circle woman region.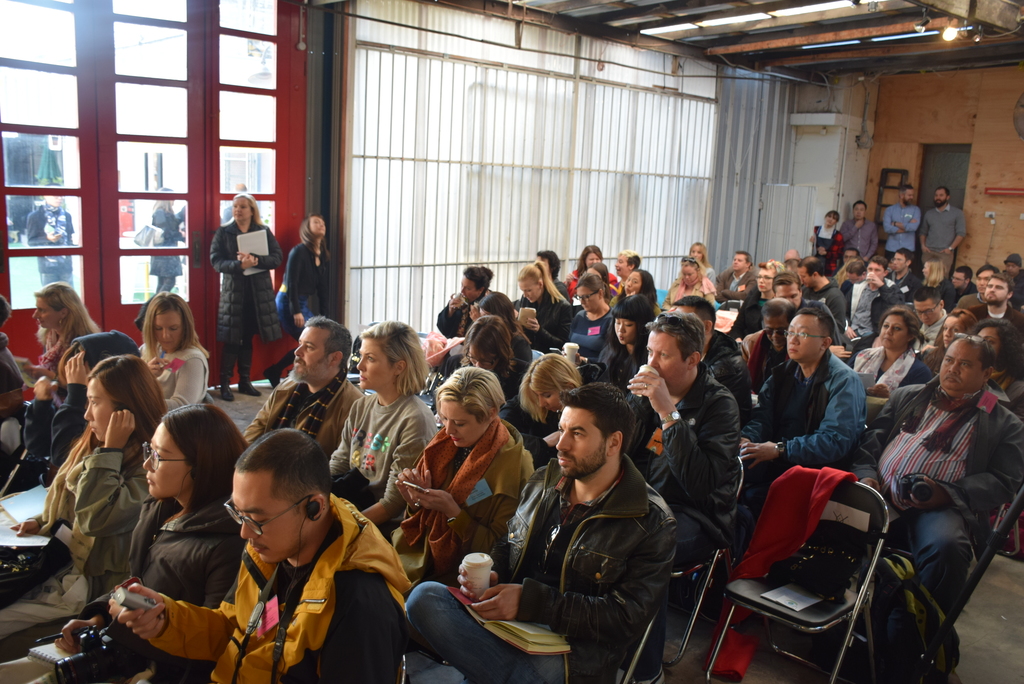
Region: box(326, 323, 431, 552).
